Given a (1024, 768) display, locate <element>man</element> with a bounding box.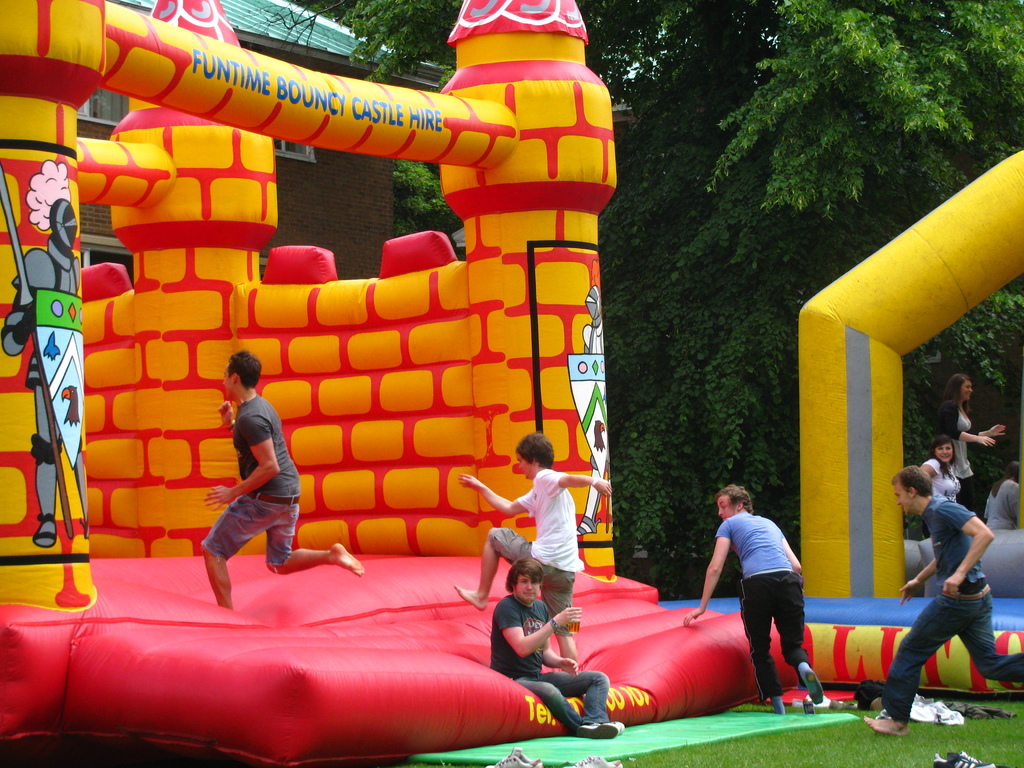
Located: bbox(900, 452, 1009, 733).
